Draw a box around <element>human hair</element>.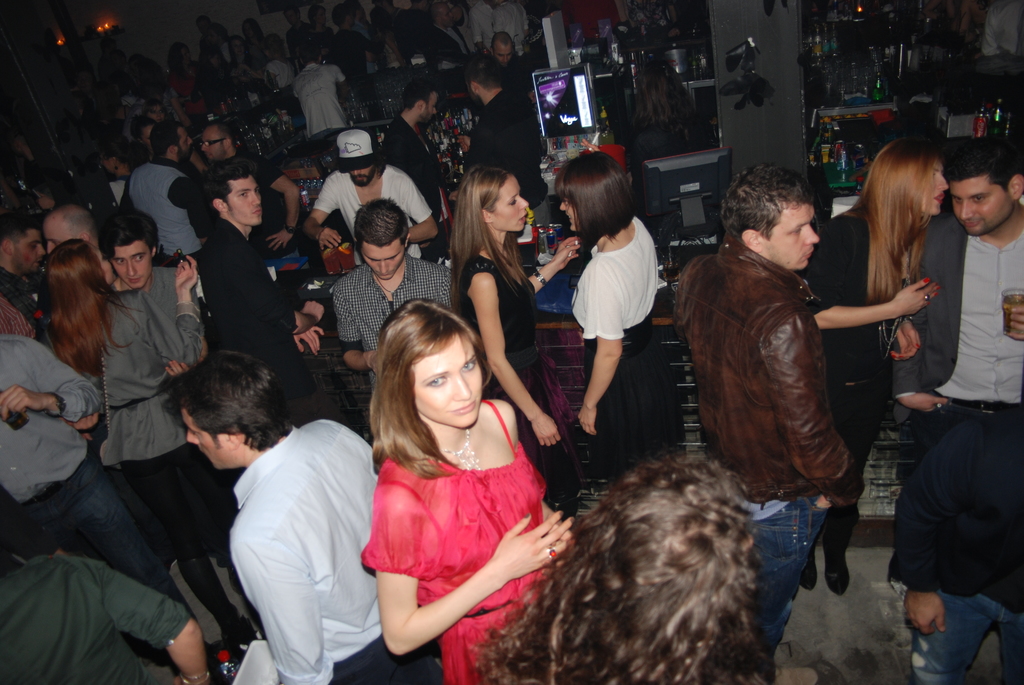
[446, 164, 530, 292].
